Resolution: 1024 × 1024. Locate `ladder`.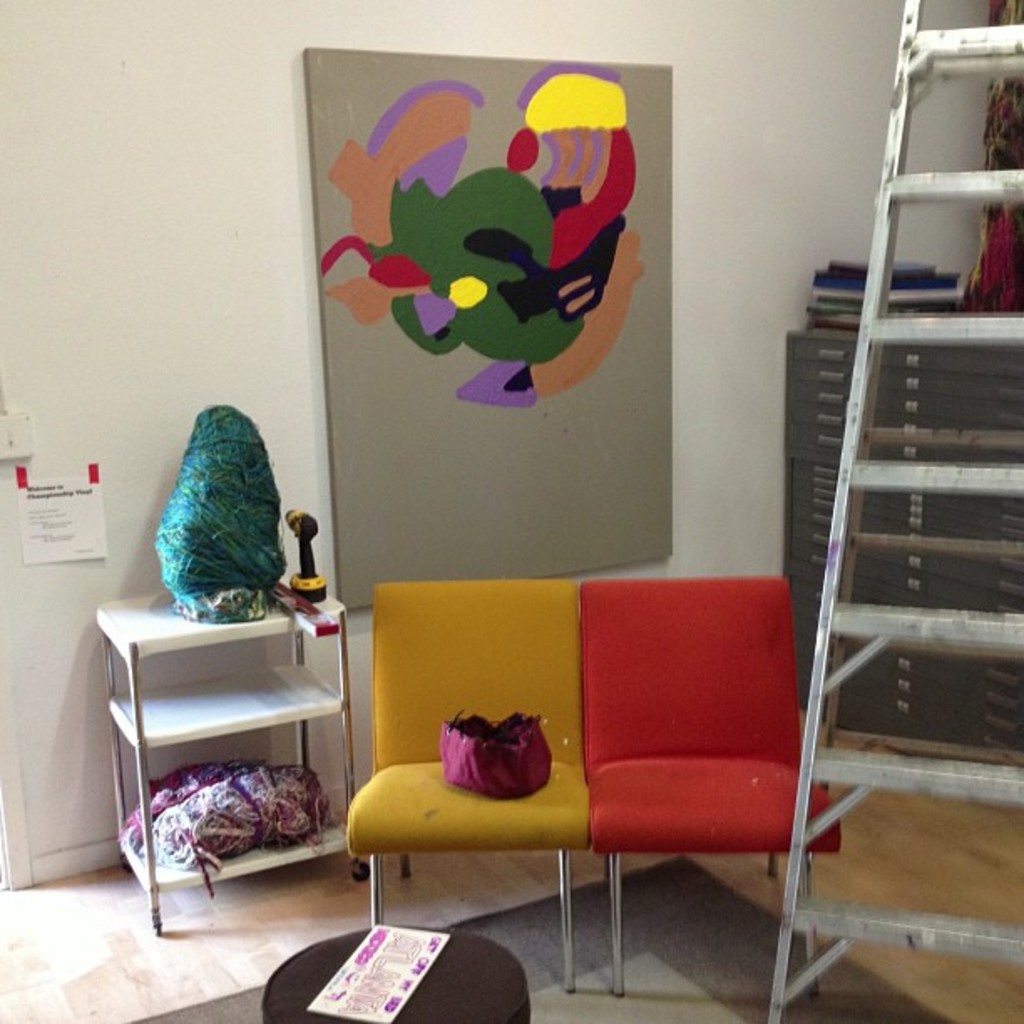
{"left": 765, "top": 0, "right": 1022, "bottom": 1022}.
